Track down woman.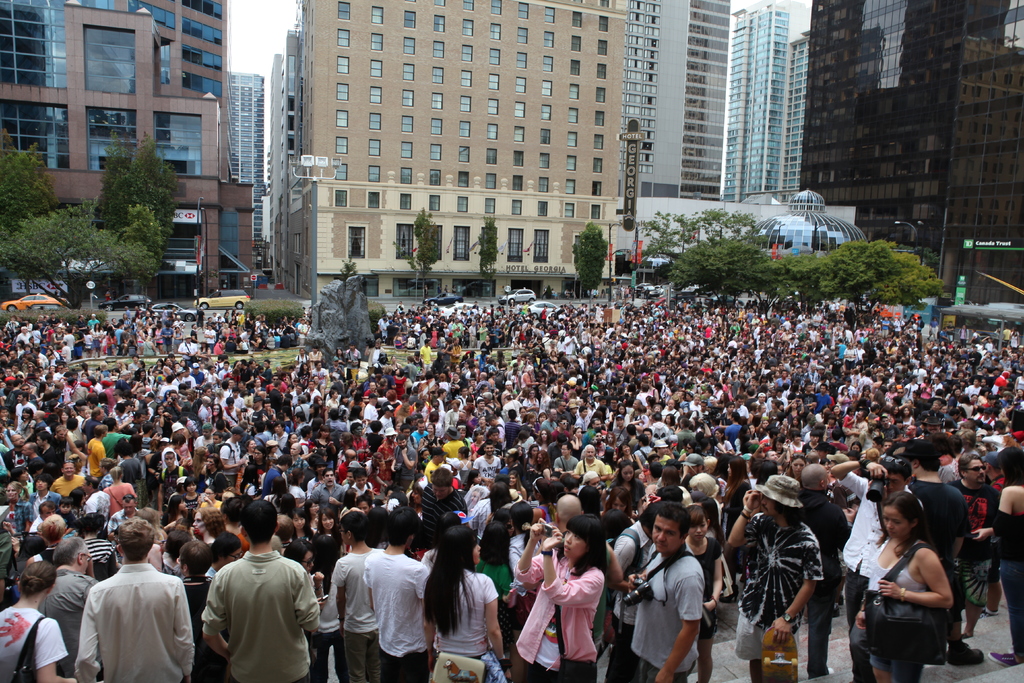
Tracked to bbox=(788, 428, 808, 448).
